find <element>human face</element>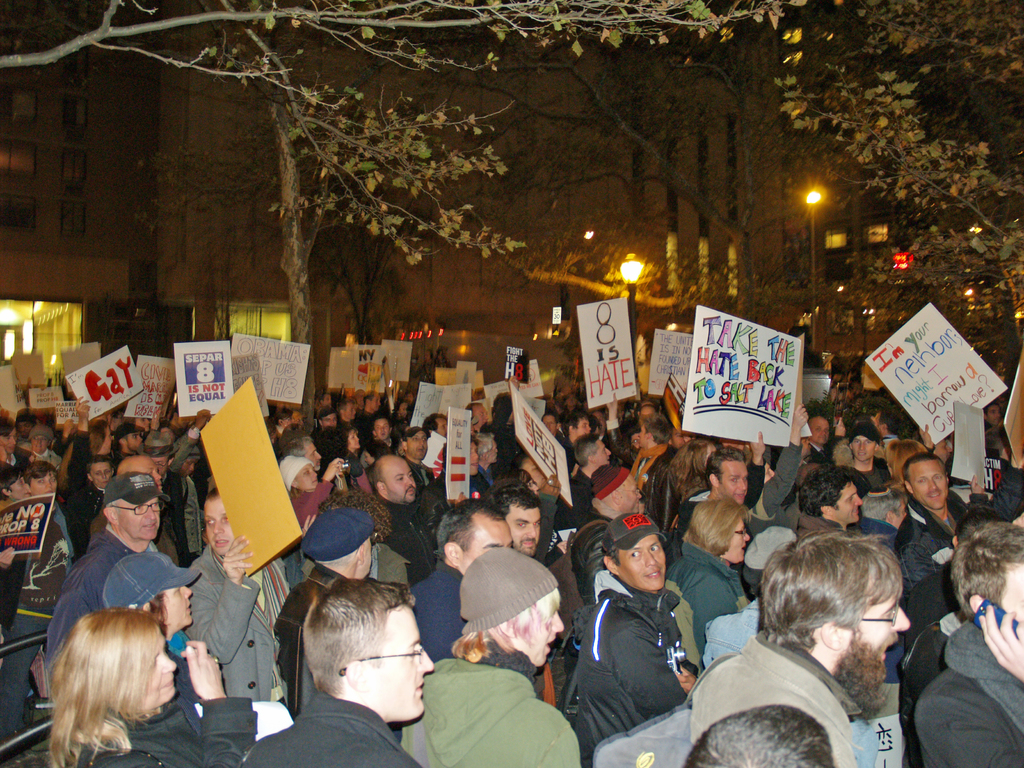
select_region(305, 442, 322, 468)
